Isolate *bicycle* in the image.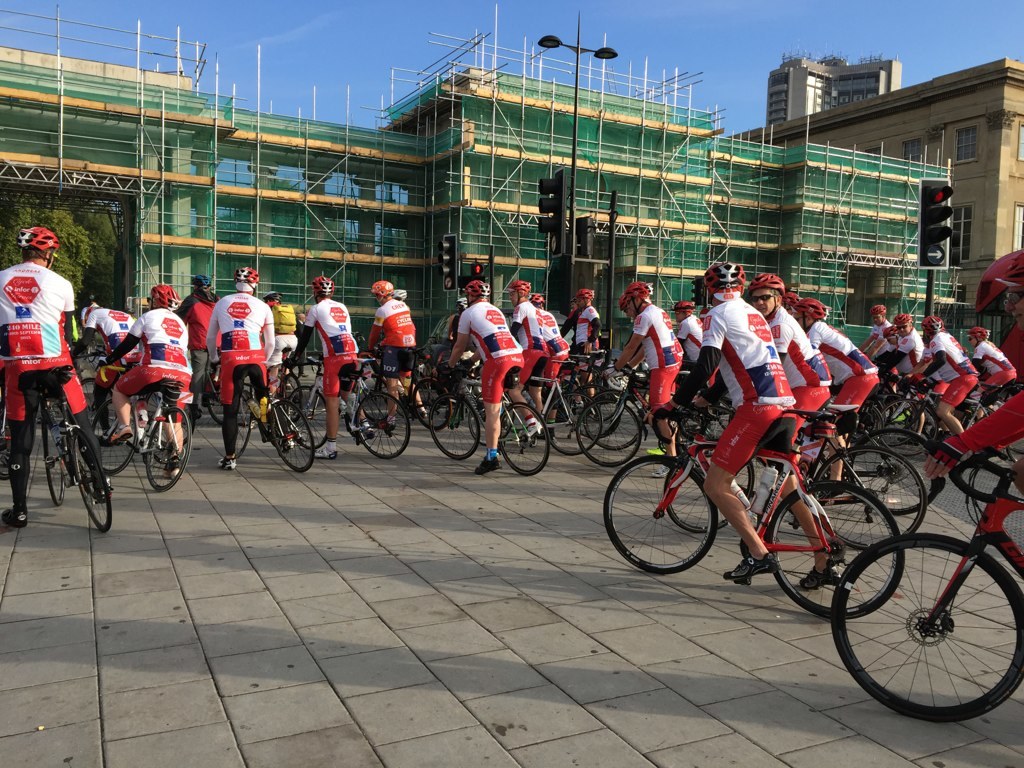
Isolated region: region(606, 379, 891, 668).
